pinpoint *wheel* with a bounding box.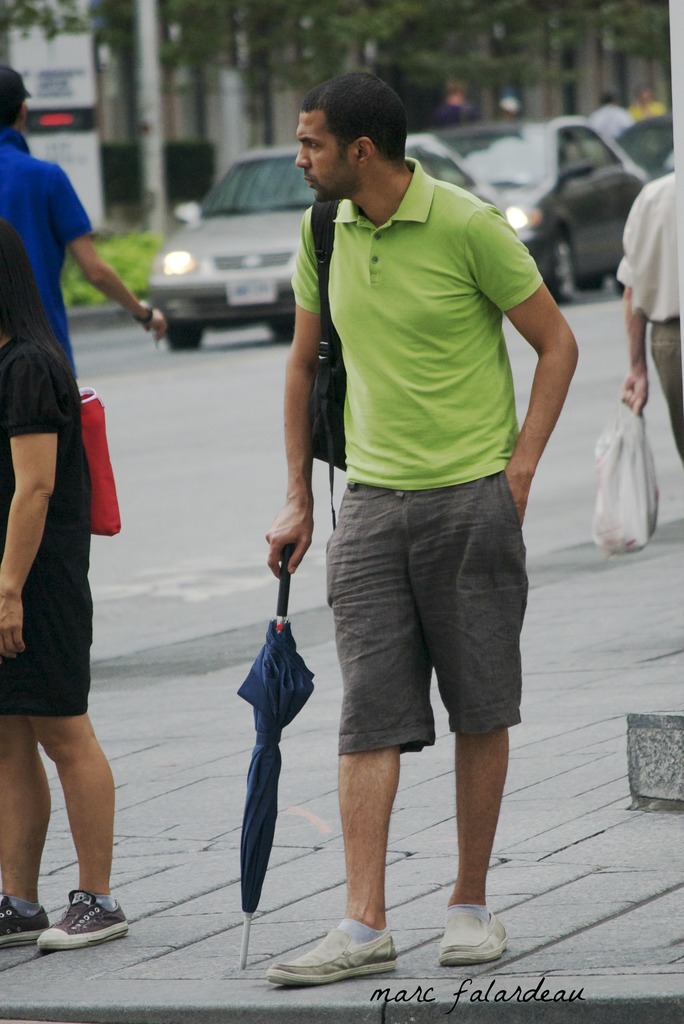
x1=259, y1=308, x2=303, y2=345.
